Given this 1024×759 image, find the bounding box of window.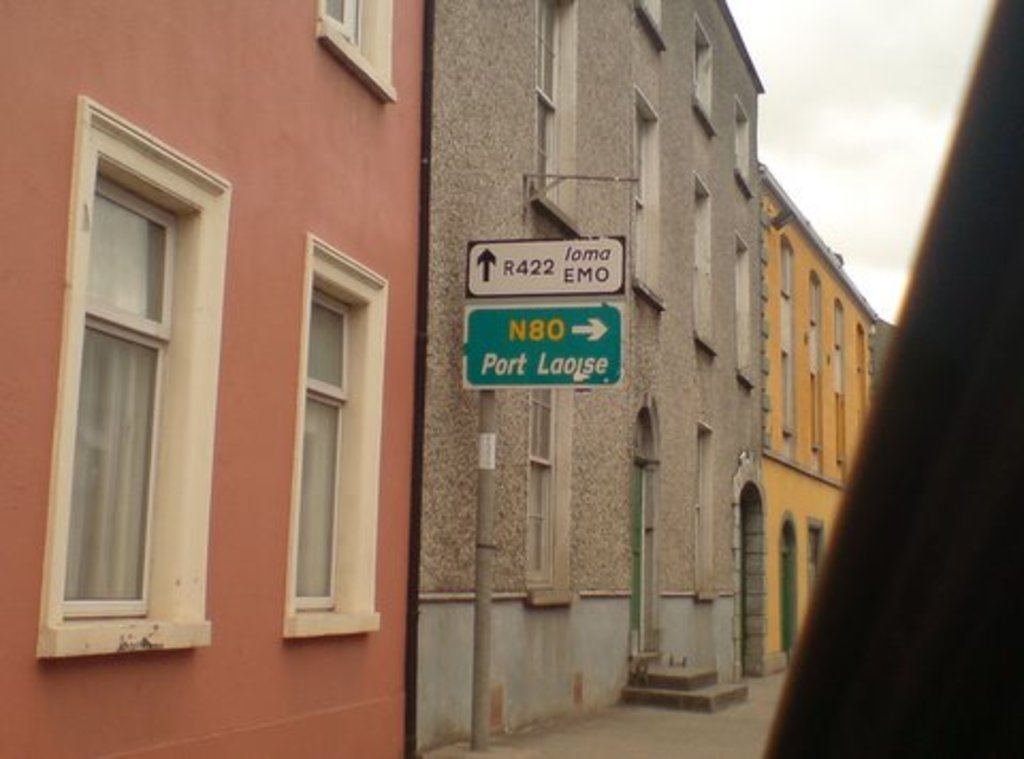
{"left": 806, "top": 520, "right": 828, "bottom": 597}.
